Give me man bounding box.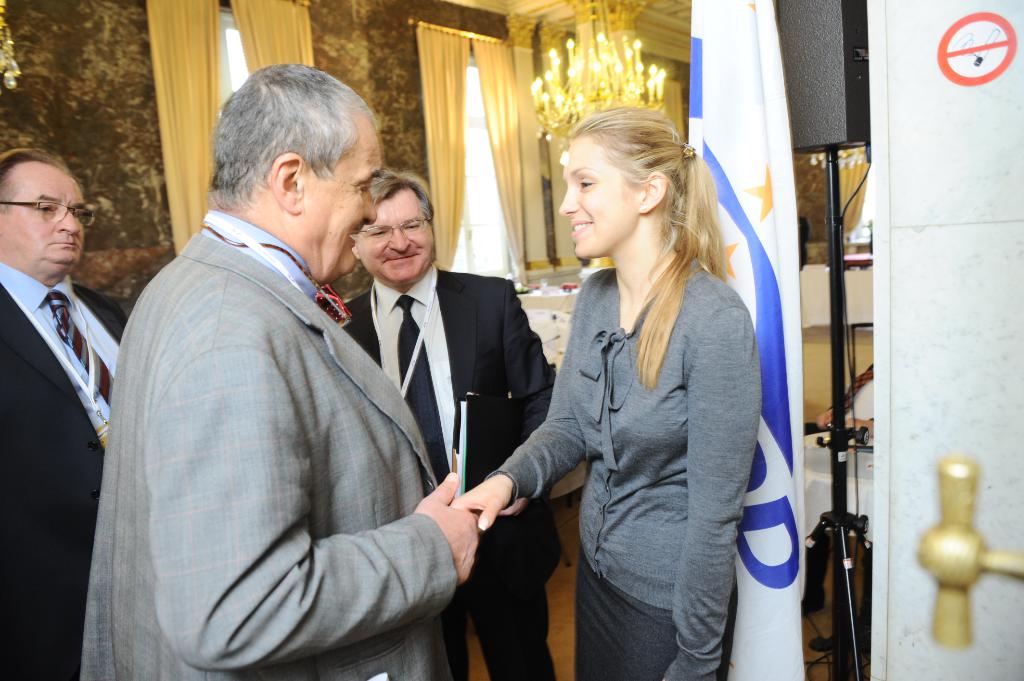
<region>76, 62, 488, 680</region>.
